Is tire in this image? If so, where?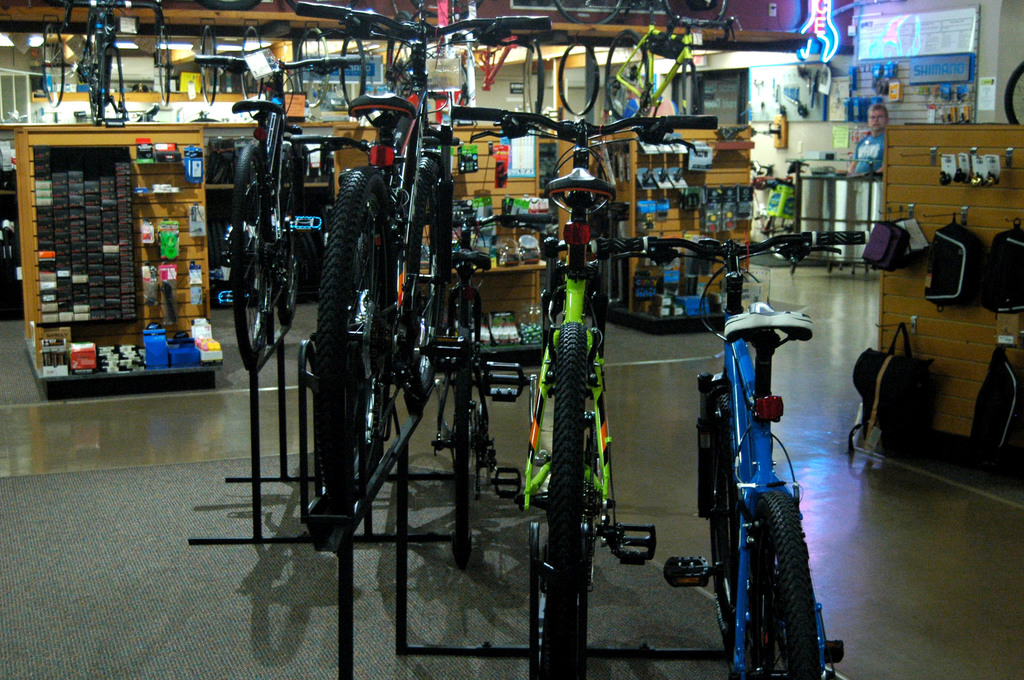
Yes, at 559, 43, 600, 115.
